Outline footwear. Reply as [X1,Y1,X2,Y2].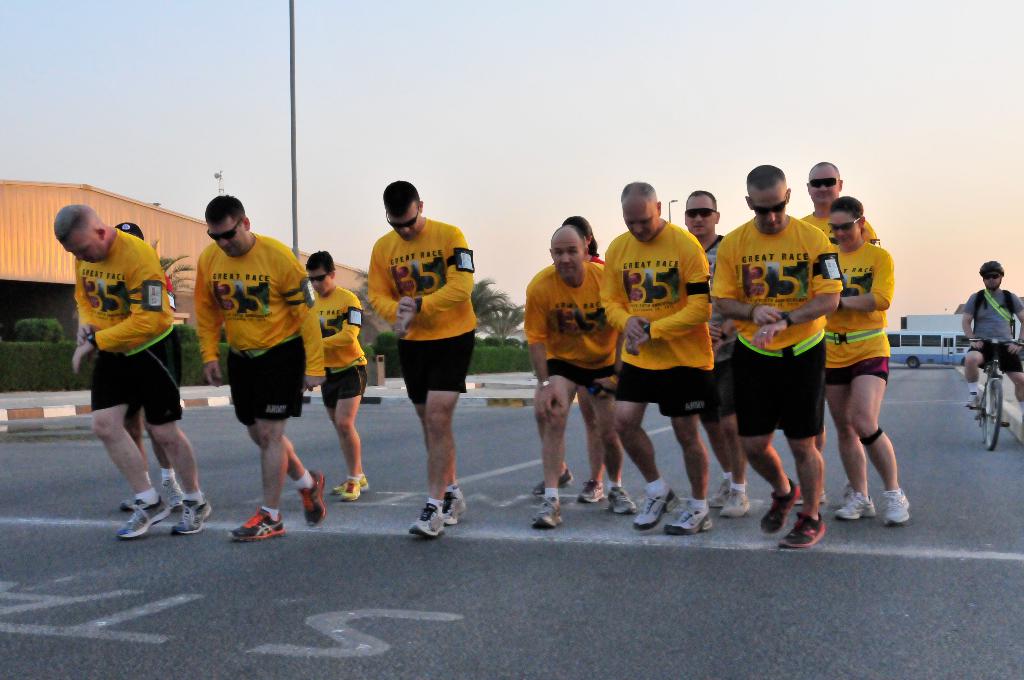
[120,495,134,511].
